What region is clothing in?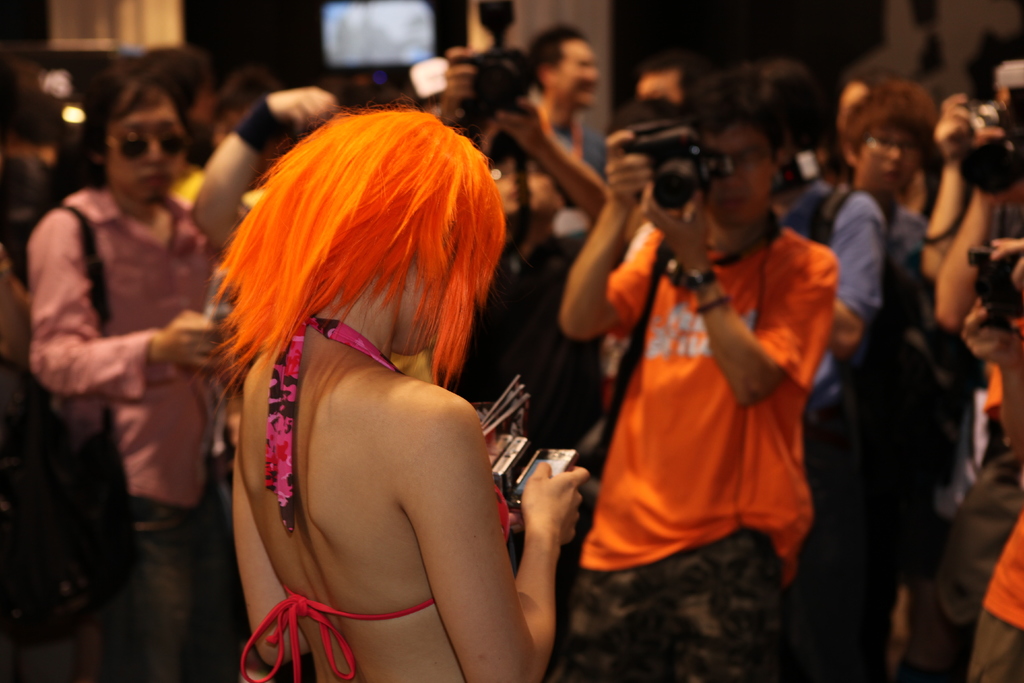
561, 159, 836, 630.
